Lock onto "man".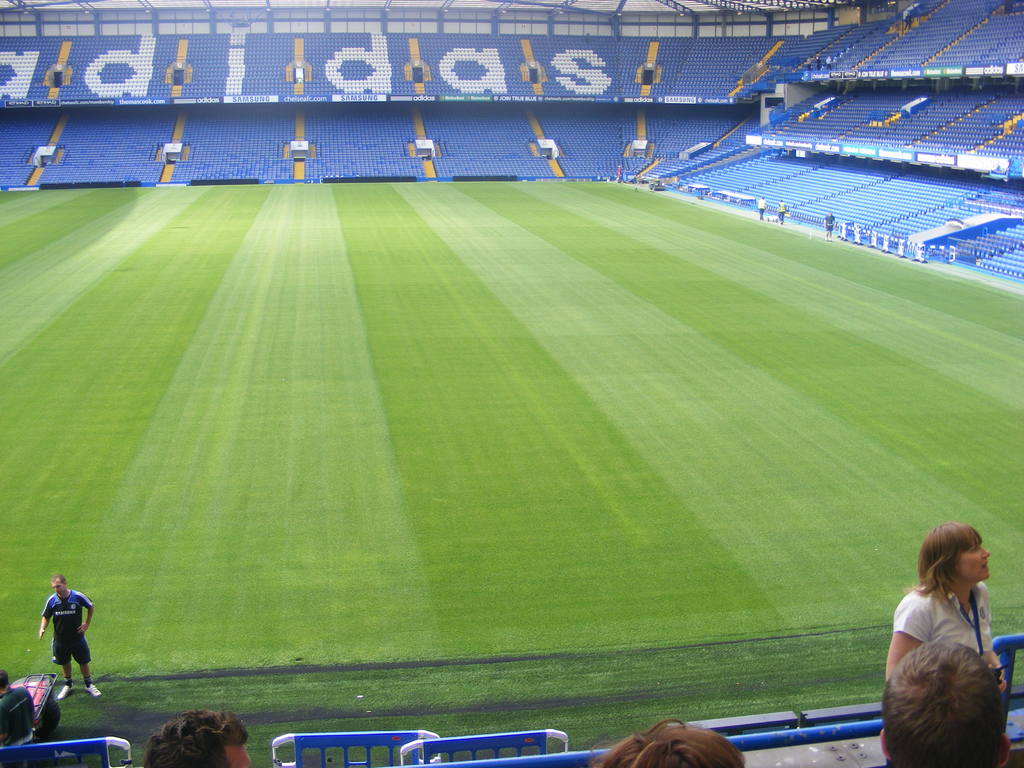
Locked: detection(36, 575, 96, 714).
